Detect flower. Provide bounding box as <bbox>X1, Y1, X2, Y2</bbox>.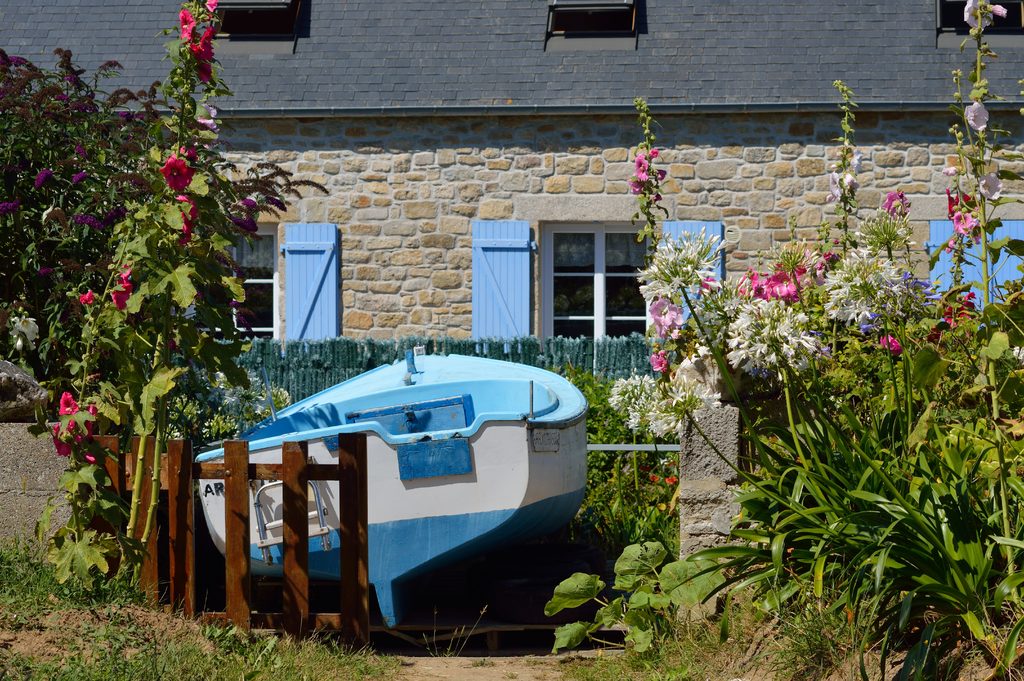
<bbox>201, 101, 218, 117</bbox>.
